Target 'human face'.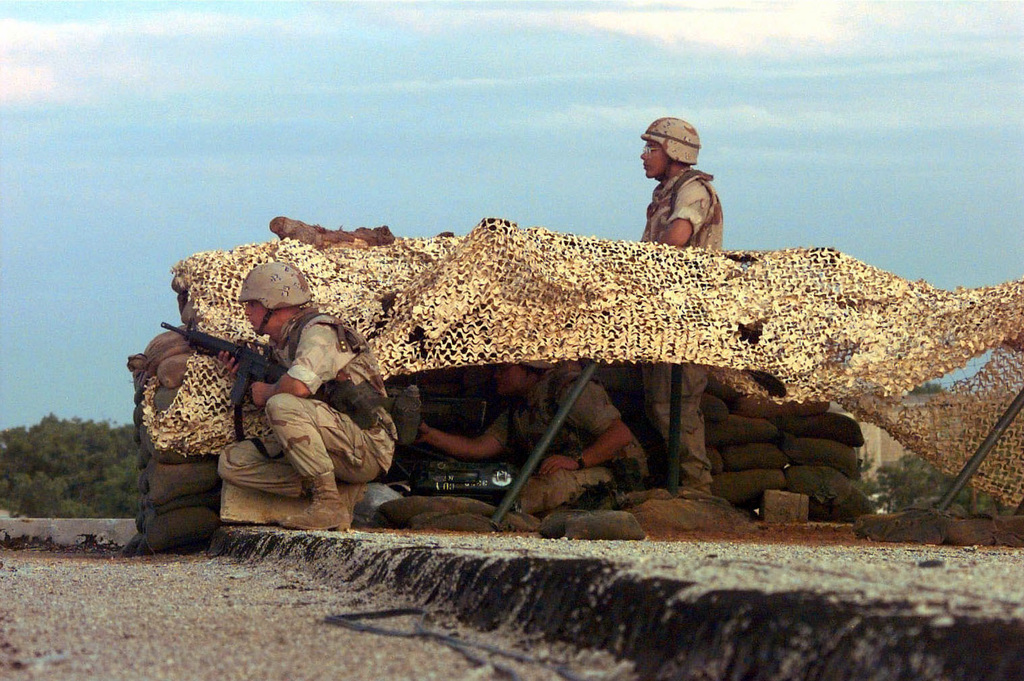
Target region: <box>490,363,529,393</box>.
